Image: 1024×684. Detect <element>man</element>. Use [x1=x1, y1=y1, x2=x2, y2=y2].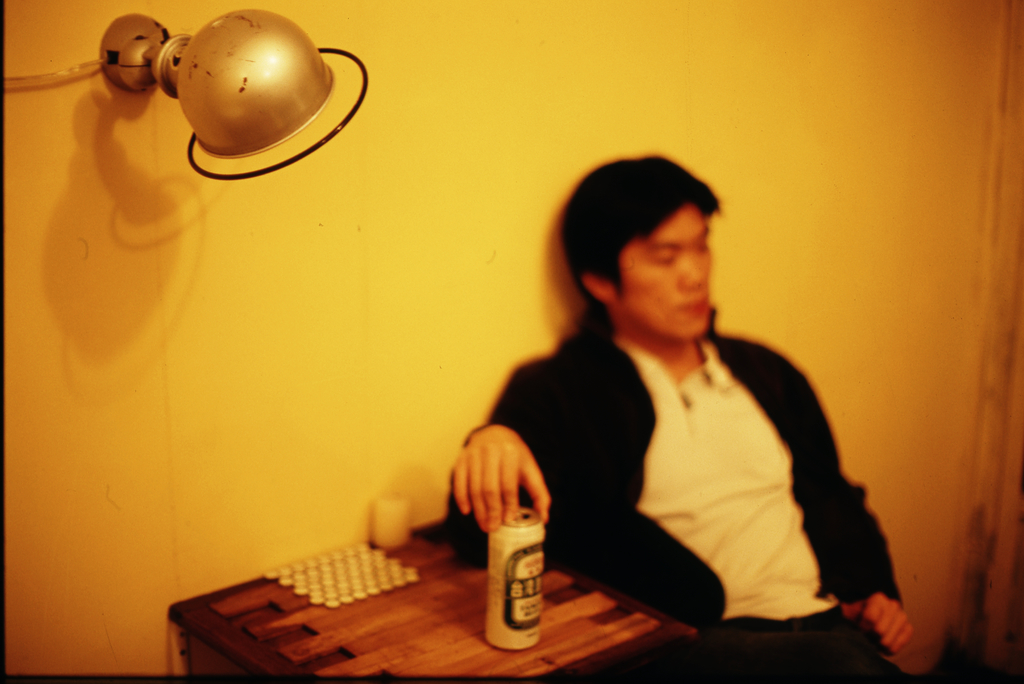
[x1=444, y1=164, x2=918, y2=639].
